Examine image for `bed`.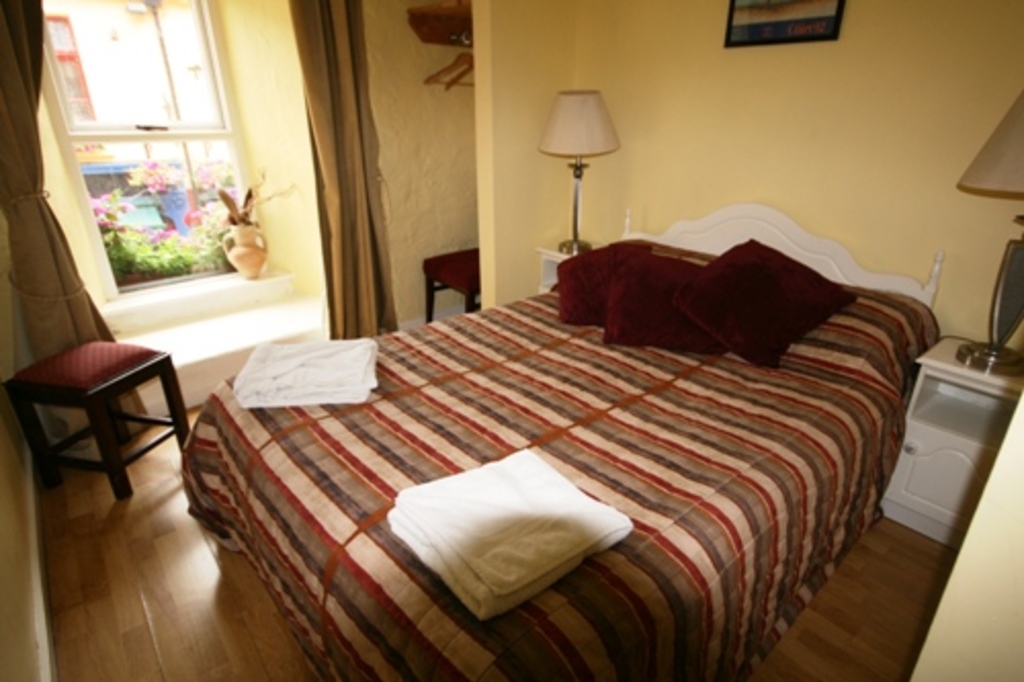
Examination result: bbox=[190, 199, 942, 676].
